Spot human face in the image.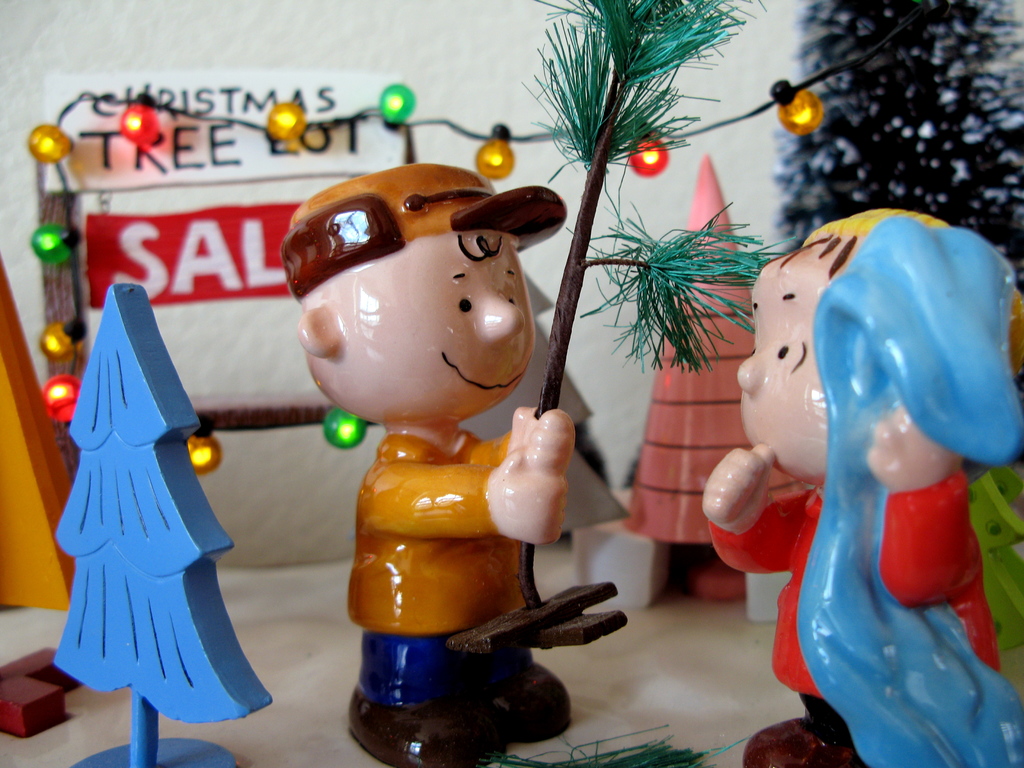
human face found at <region>360, 230, 536, 422</region>.
